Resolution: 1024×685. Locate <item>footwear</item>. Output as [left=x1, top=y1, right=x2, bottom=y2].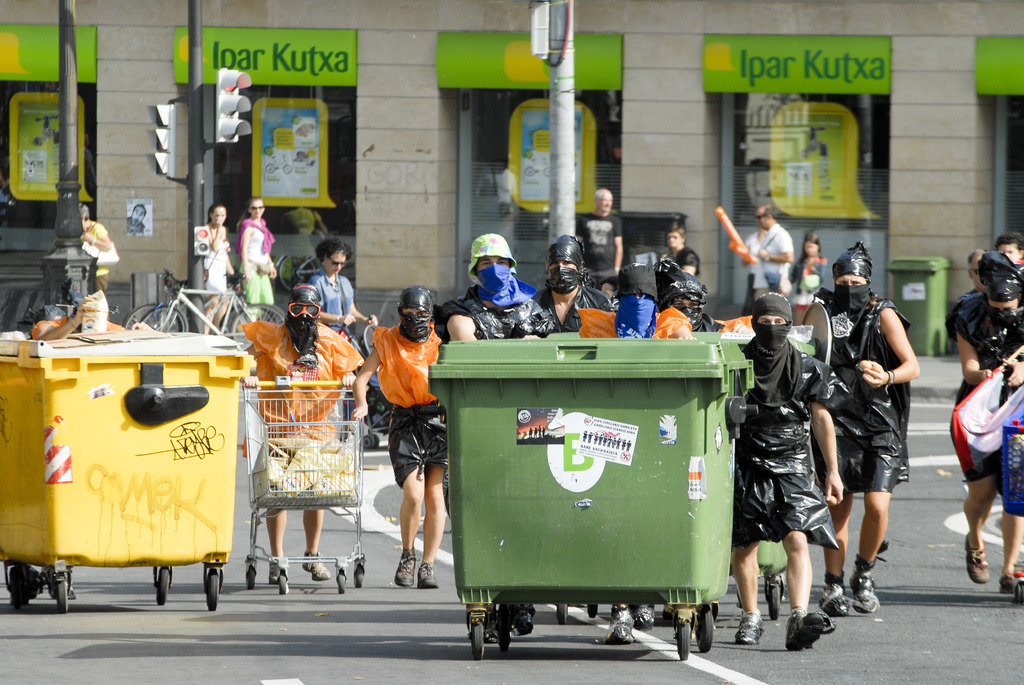
[left=392, top=543, right=417, bottom=589].
